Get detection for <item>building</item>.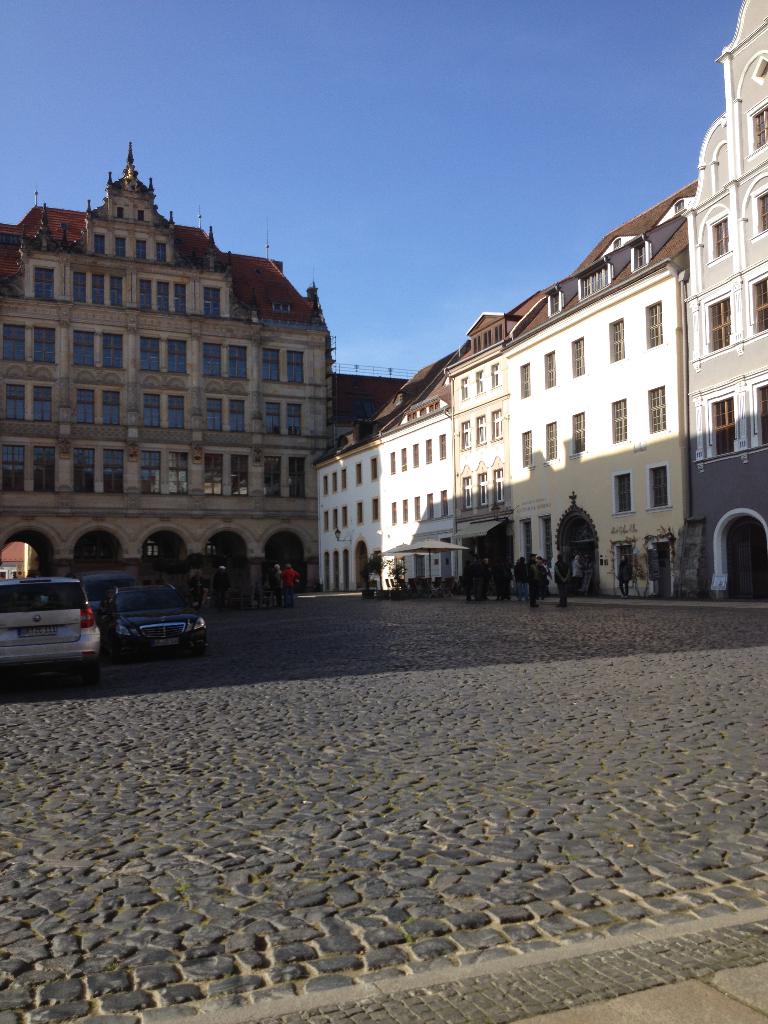
Detection: bbox=(0, 153, 335, 600).
